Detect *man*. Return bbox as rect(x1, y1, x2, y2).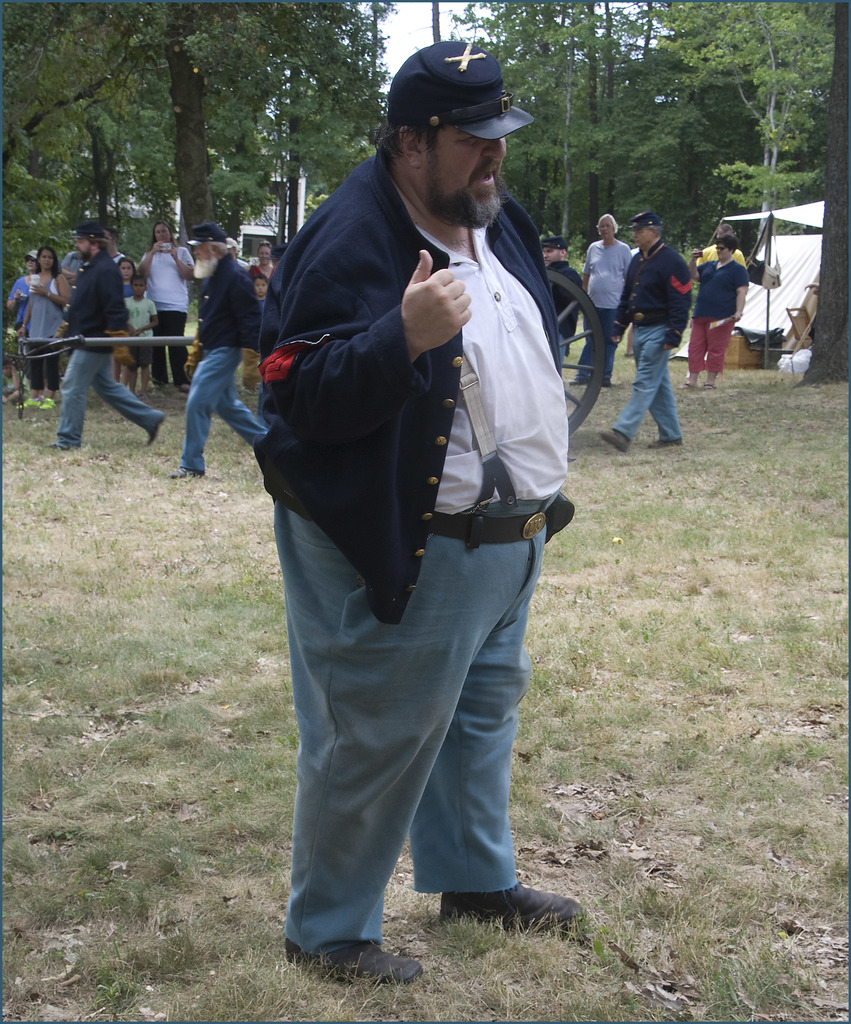
rect(129, 212, 201, 399).
